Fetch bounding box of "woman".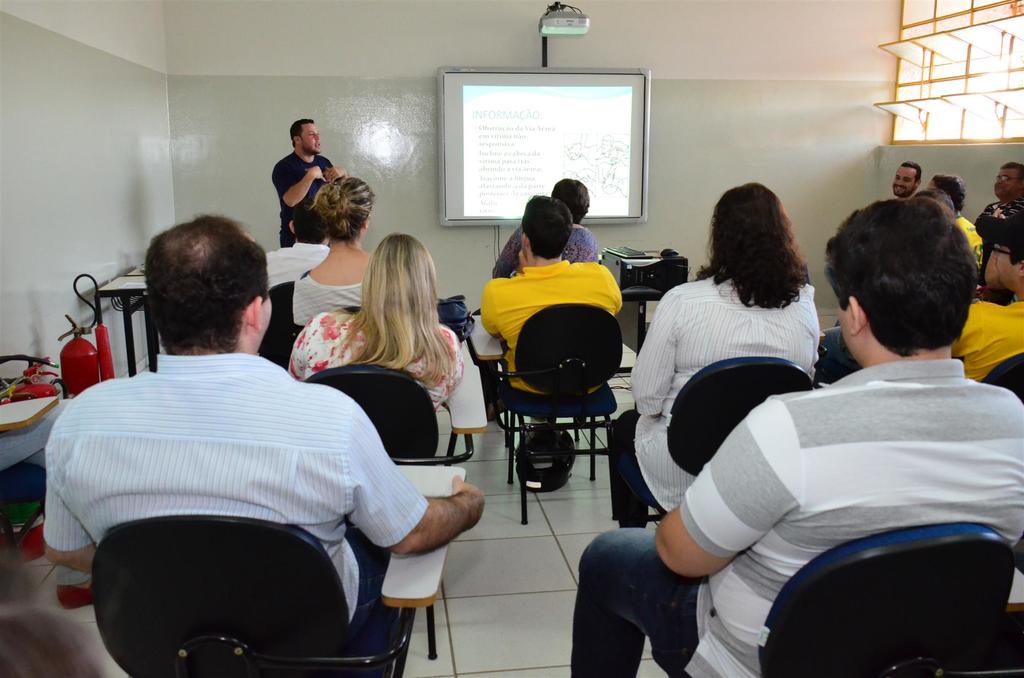
Bbox: [left=496, top=175, right=601, bottom=280].
